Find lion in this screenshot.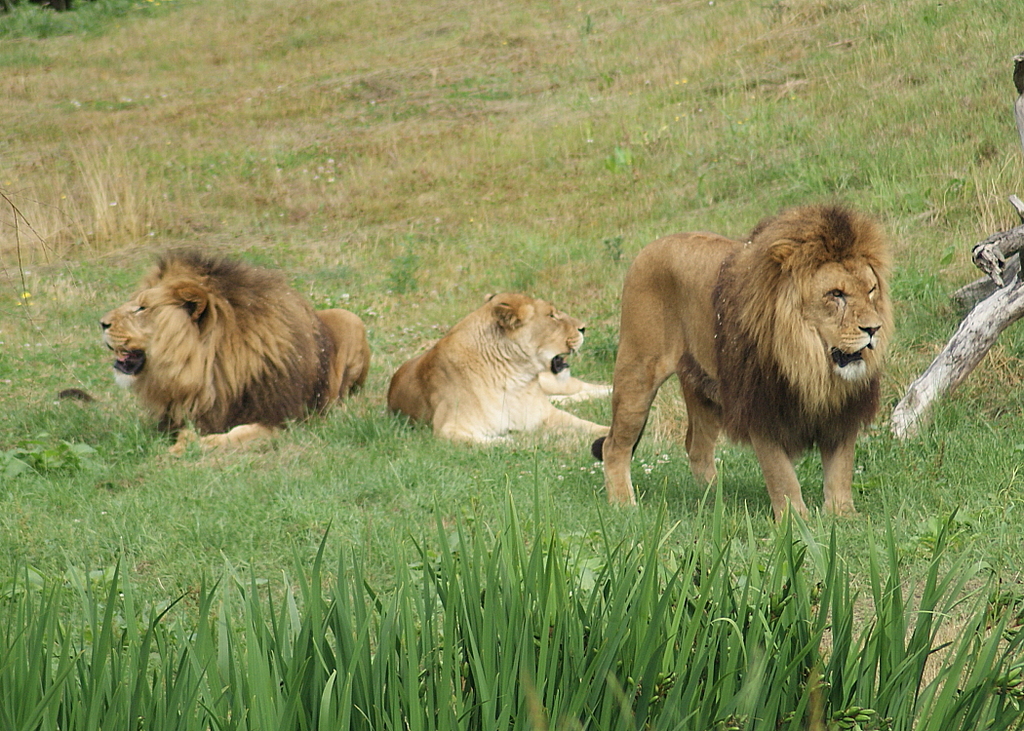
The bounding box for lion is (383, 289, 612, 453).
